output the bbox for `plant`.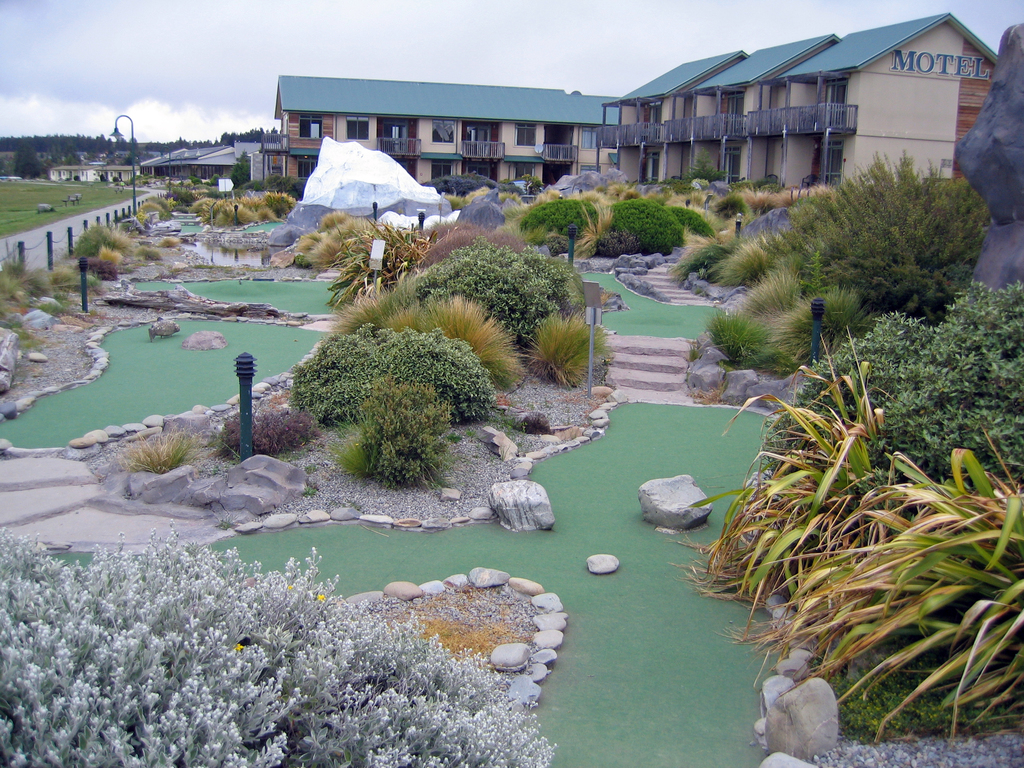
<bbox>198, 192, 294, 223</bbox>.
